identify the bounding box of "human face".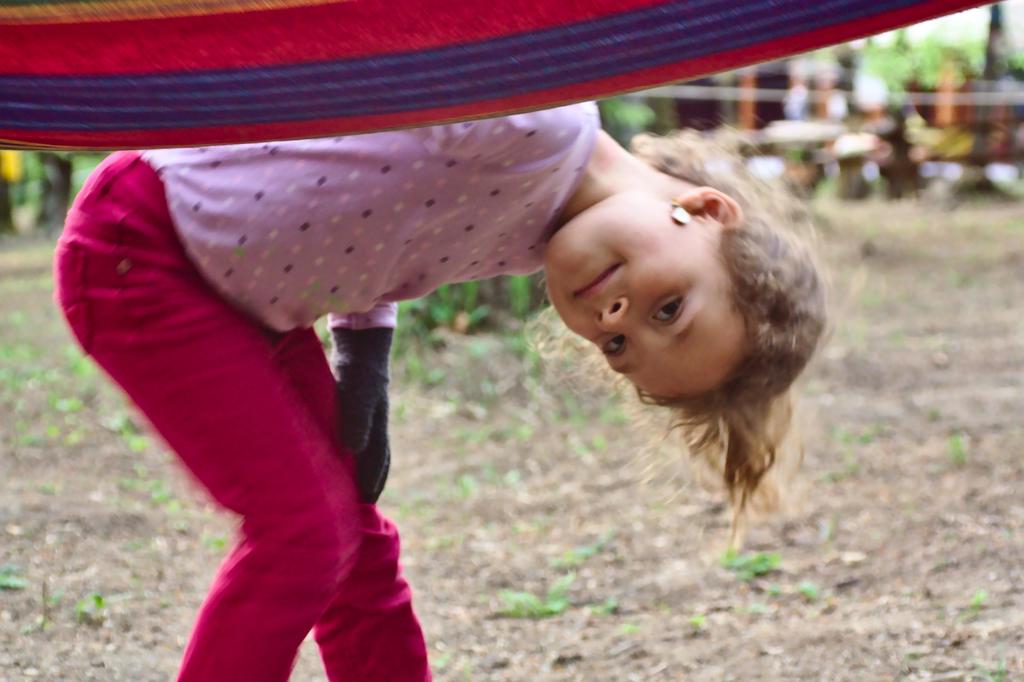
<box>532,199,762,437</box>.
